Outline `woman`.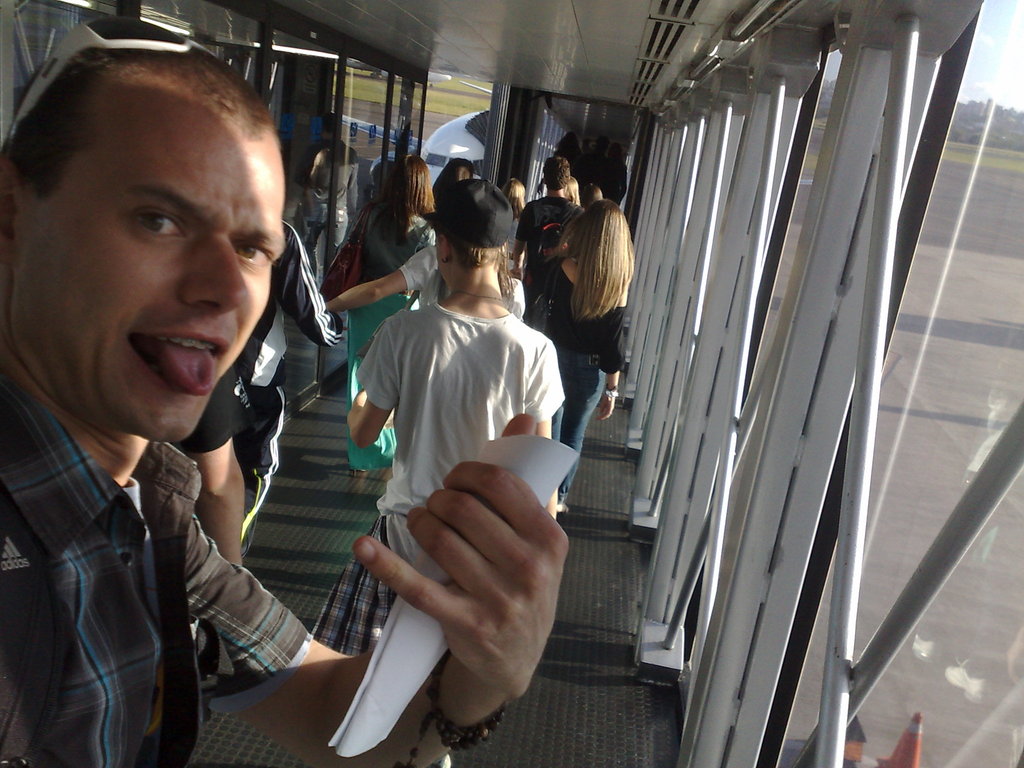
Outline: (563,177,580,212).
